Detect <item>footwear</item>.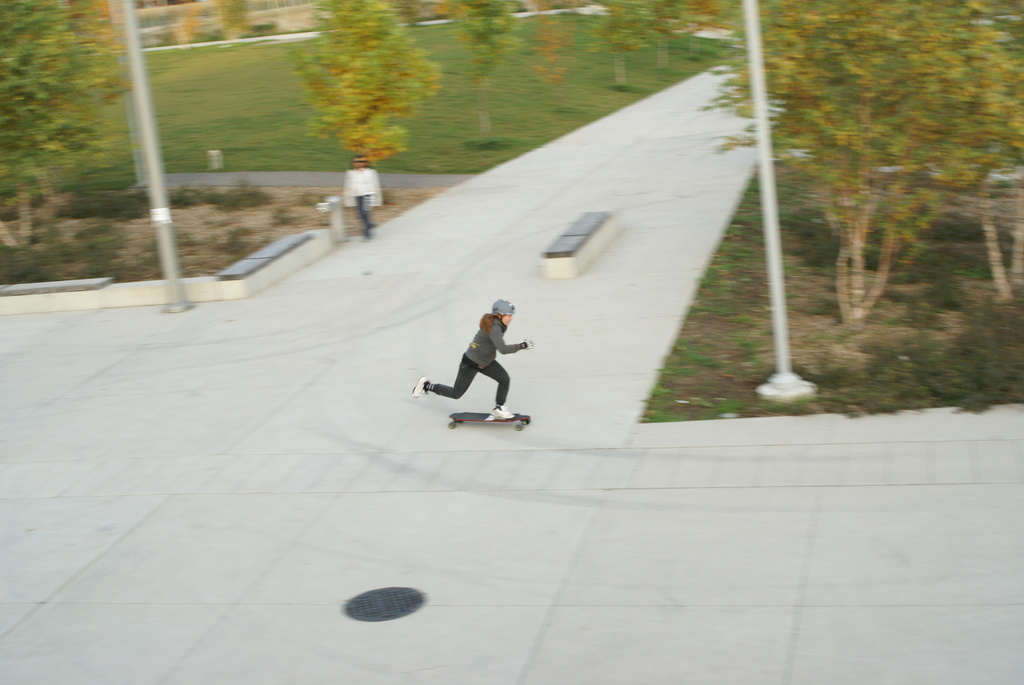
Detected at {"left": 410, "top": 375, "right": 430, "bottom": 404}.
